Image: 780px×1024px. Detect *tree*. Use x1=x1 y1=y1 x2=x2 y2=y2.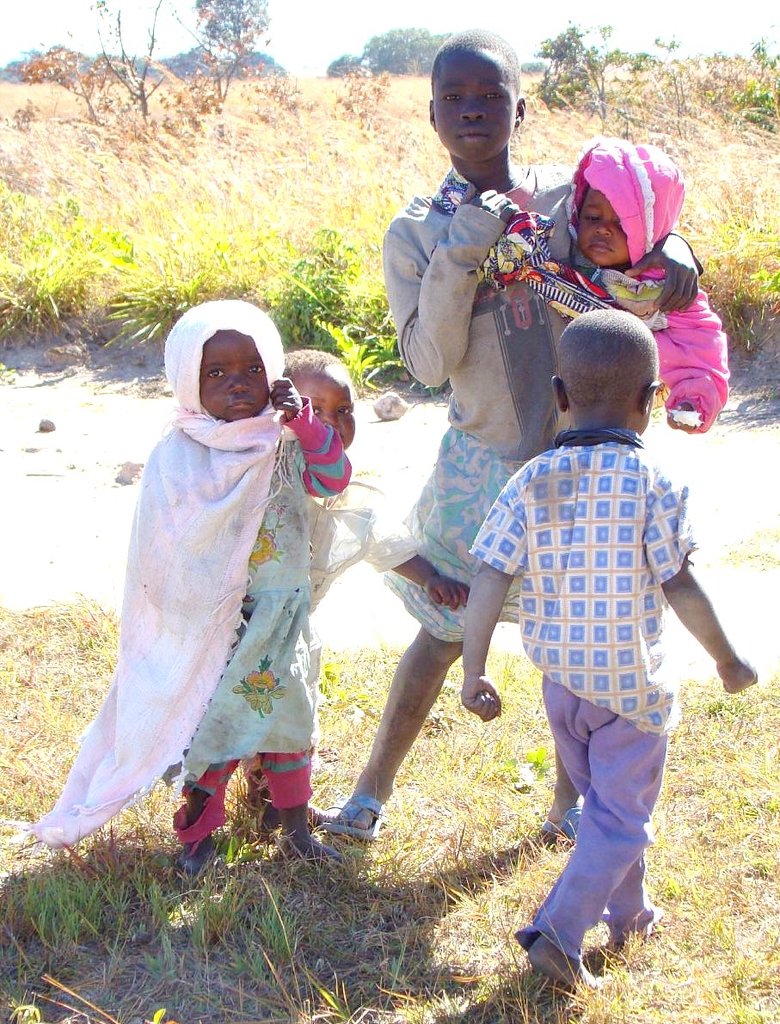
x1=539 y1=14 x2=626 y2=118.
